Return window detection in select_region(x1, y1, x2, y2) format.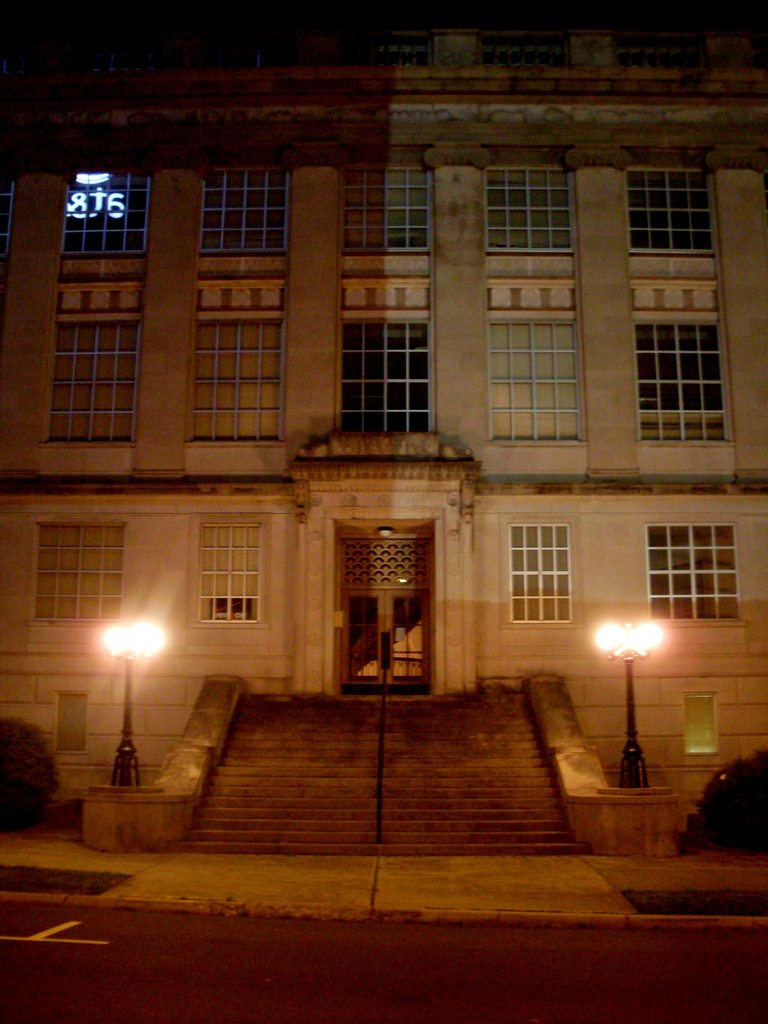
select_region(508, 519, 570, 627).
